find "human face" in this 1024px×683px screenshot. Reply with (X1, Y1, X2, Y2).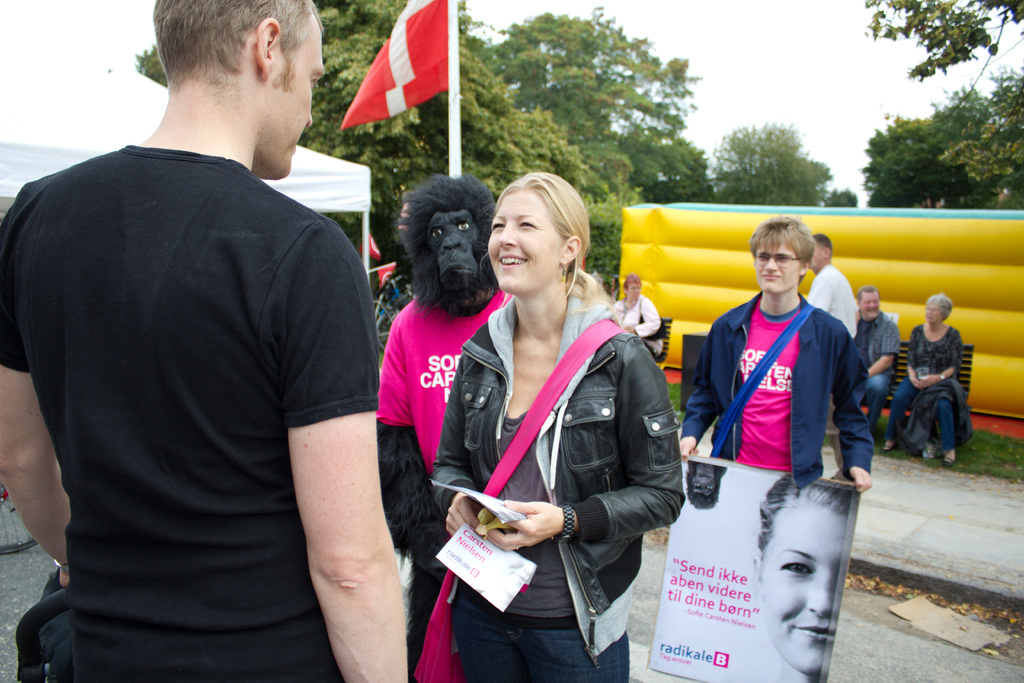
(624, 283, 644, 303).
